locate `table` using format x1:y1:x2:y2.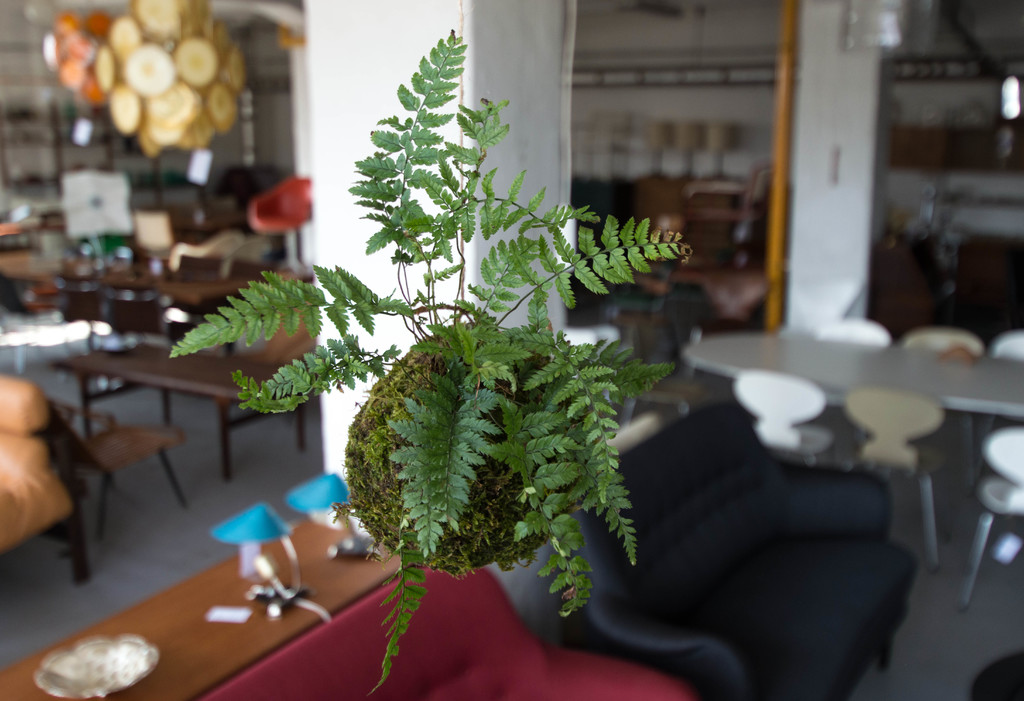
39:333:304:504.
